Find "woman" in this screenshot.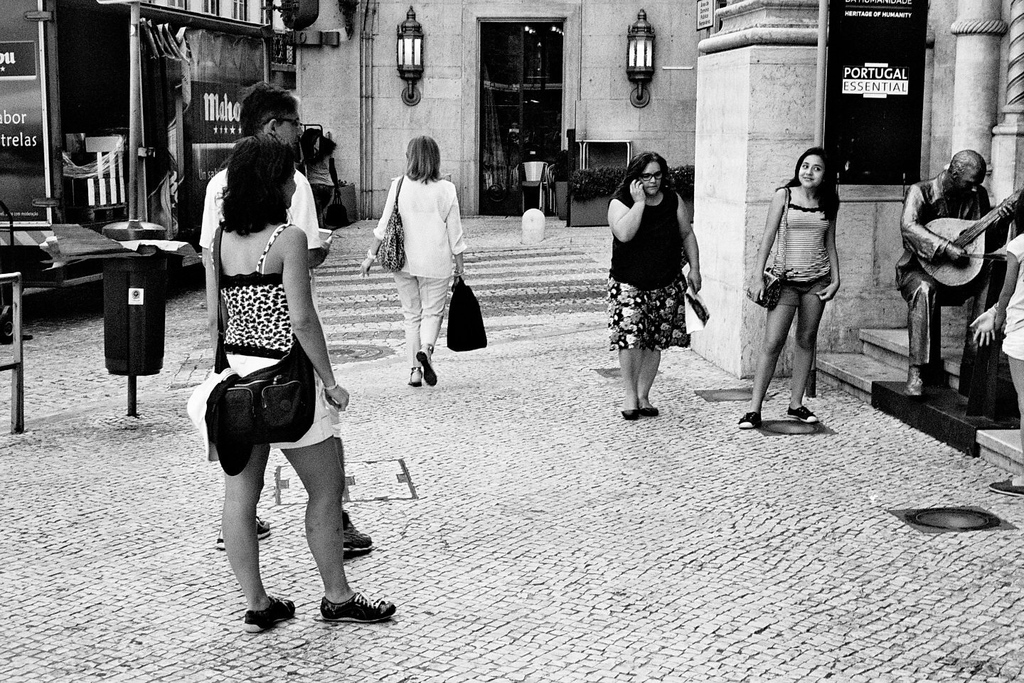
The bounding box for "woman" is pyautogui.locateOnScreen(736, 145, 842, 427).
